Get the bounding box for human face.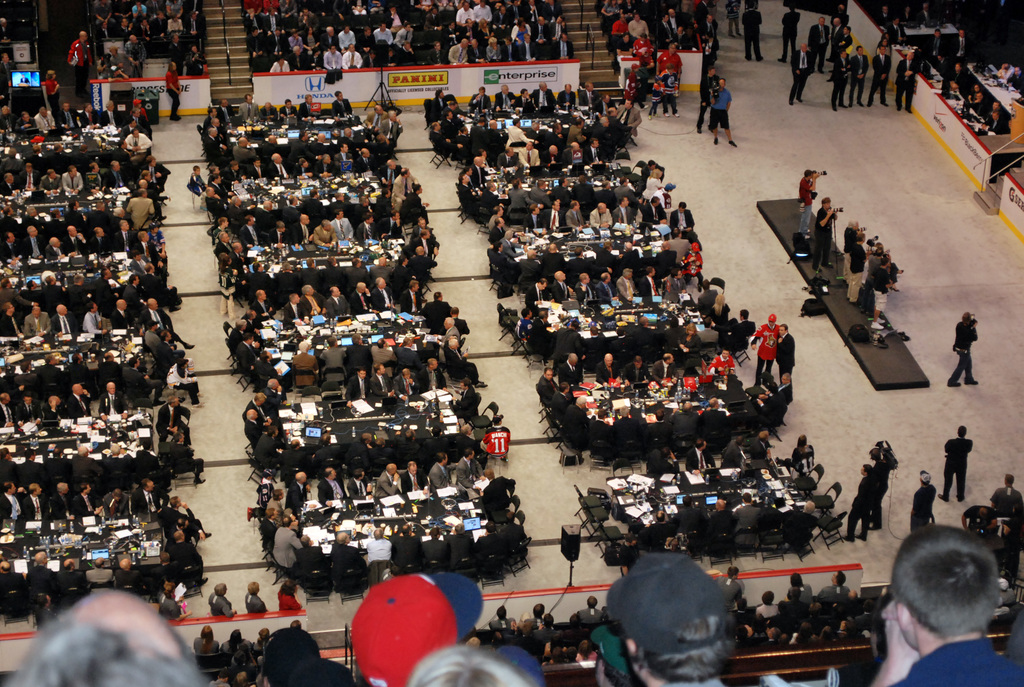
<bbox>294, 46, 303, 57</bbox>.
